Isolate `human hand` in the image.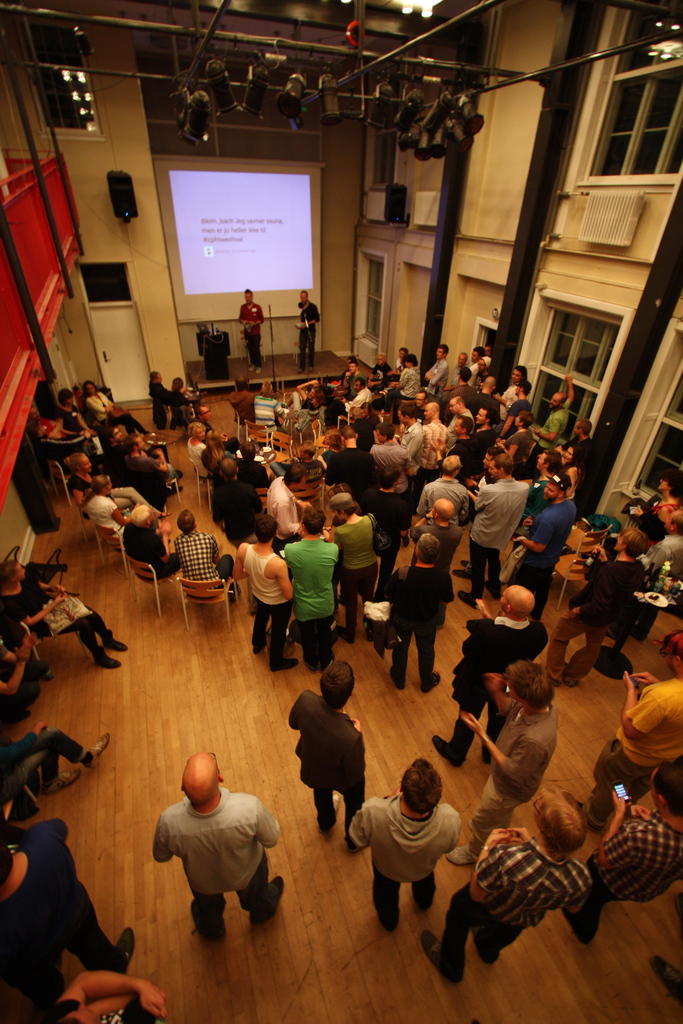
Isolated region: box(136, 977, 169, 1023).
